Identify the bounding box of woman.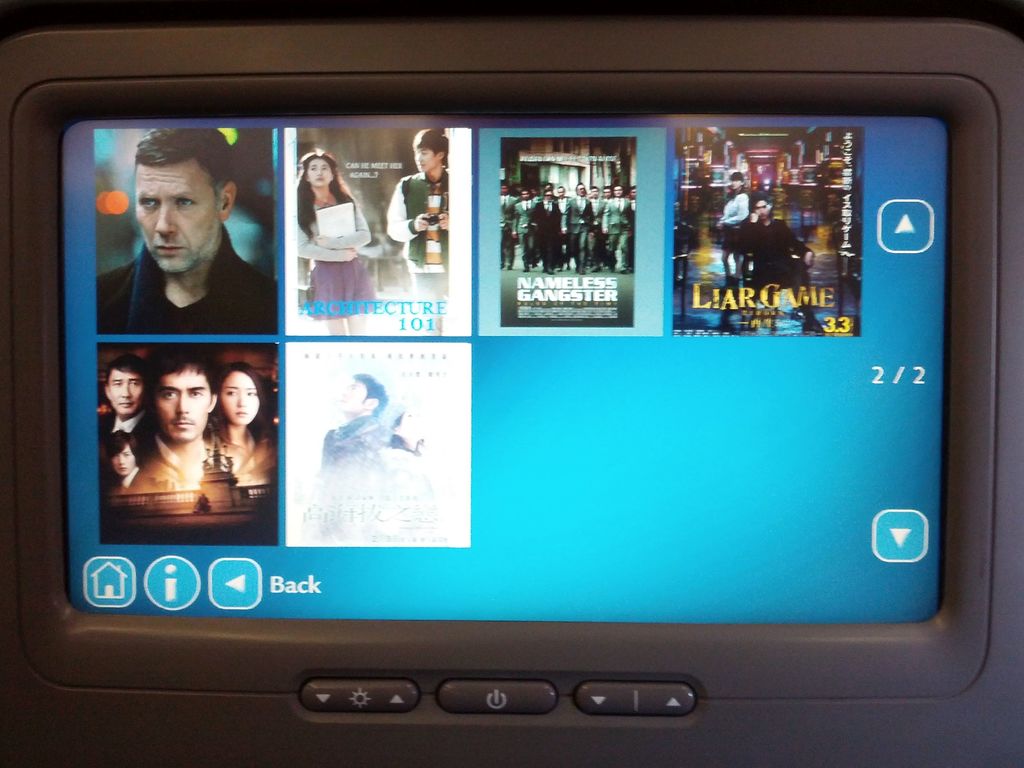
bbox=(103, 423, 138, 486).
